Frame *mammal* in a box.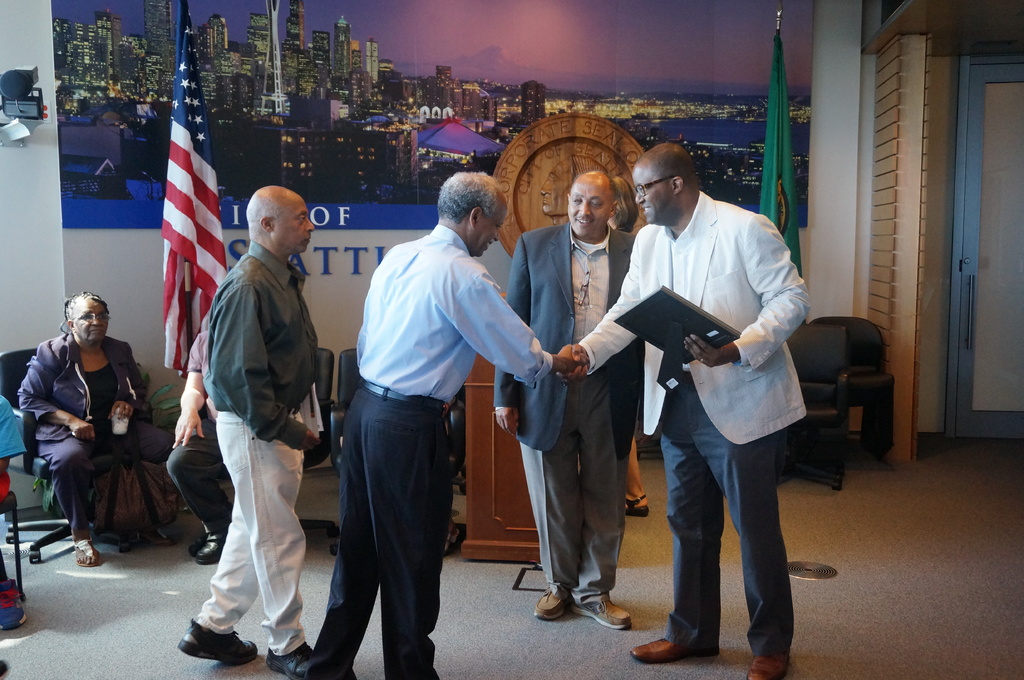
detection(0, 392, 25, 632).
